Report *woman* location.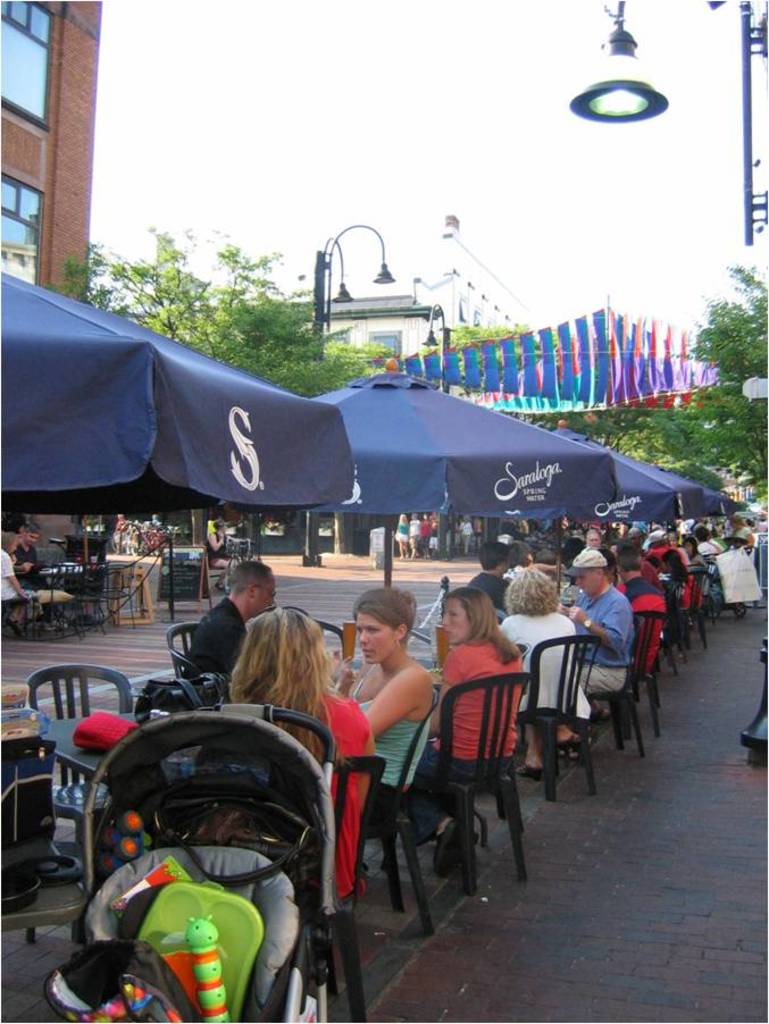
Report: left=490, top=561, right=592, bottom=783.
